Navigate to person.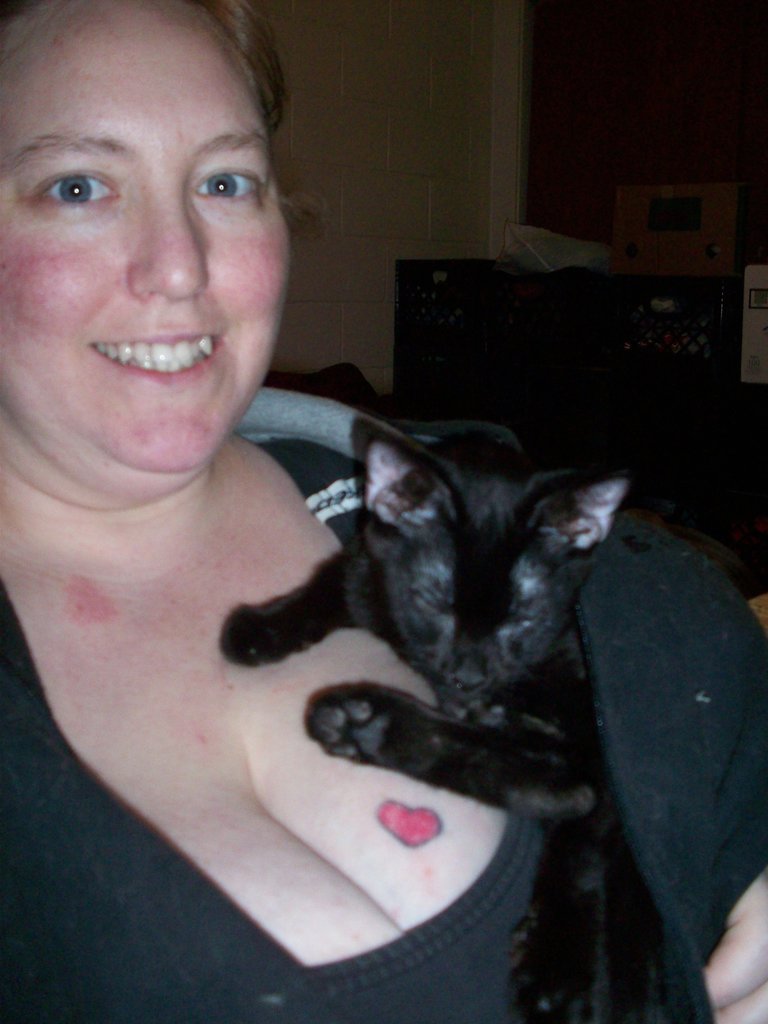
Navigation target: x1=47, y1=64, x2=655, y2=1023.
